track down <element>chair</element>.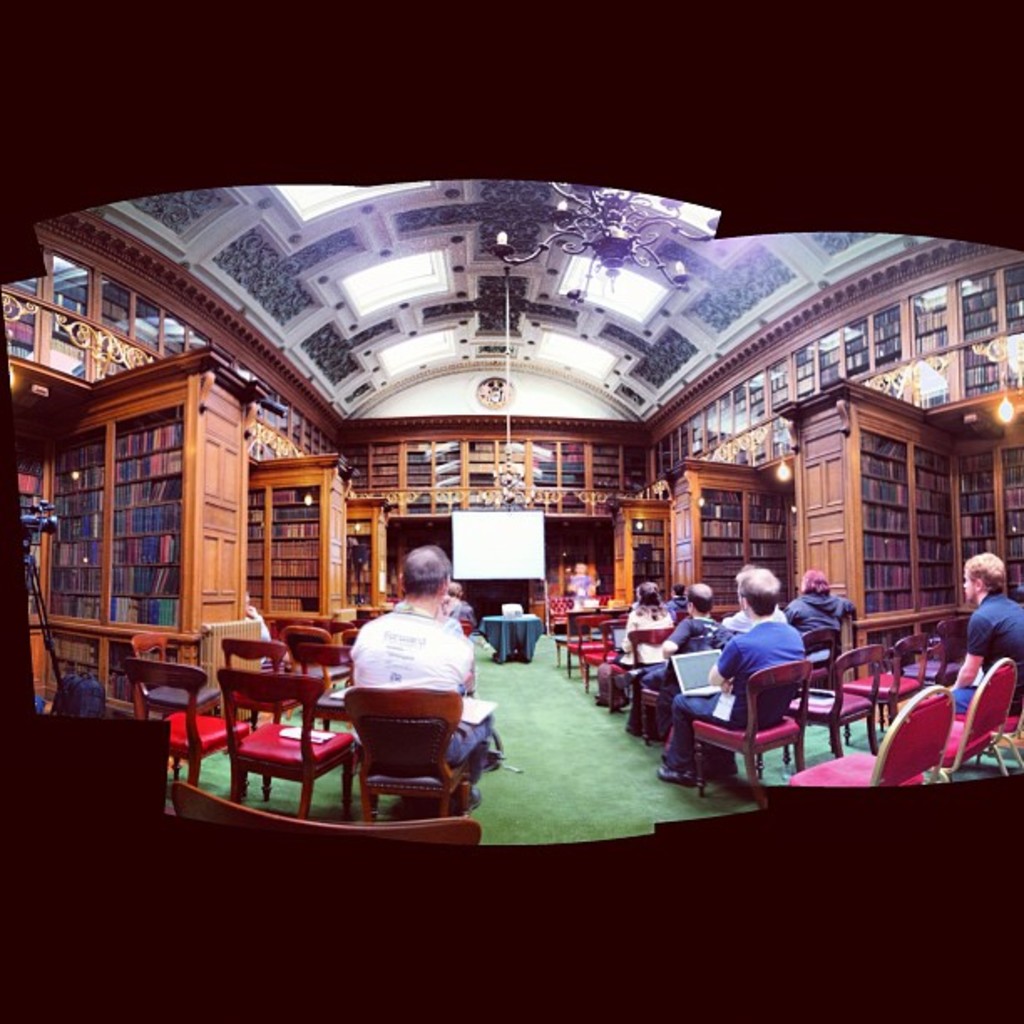
Tracked to box=[284, 621, 343, 726].
